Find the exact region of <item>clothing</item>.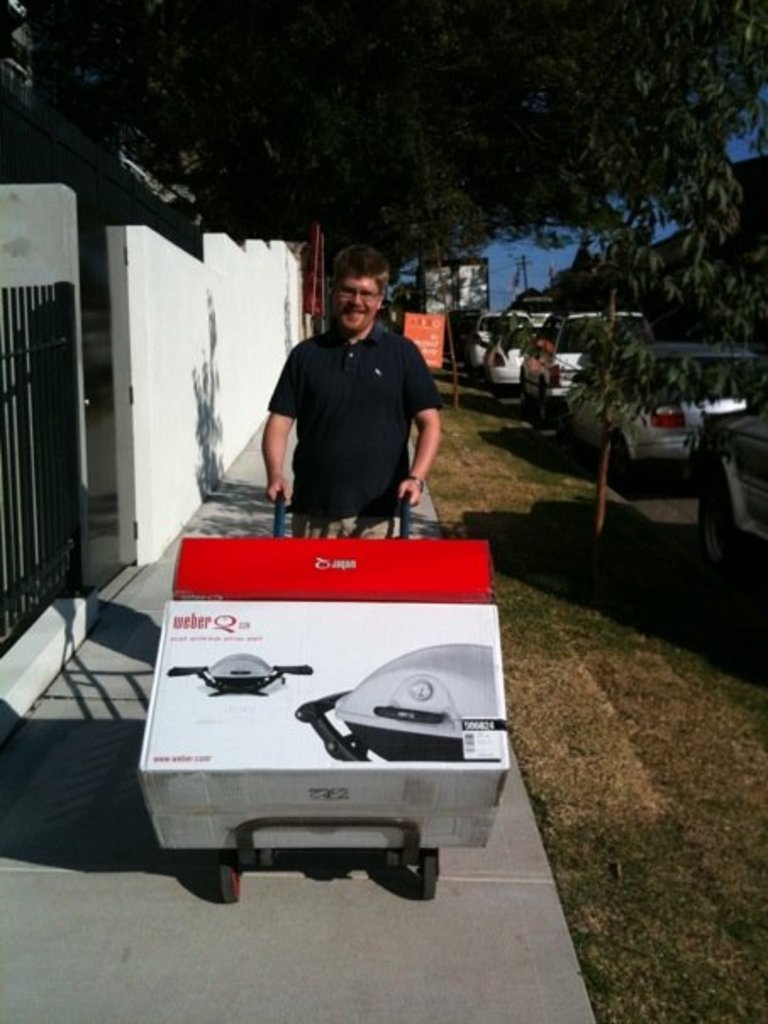
Exact region: 258:287:441:534.
